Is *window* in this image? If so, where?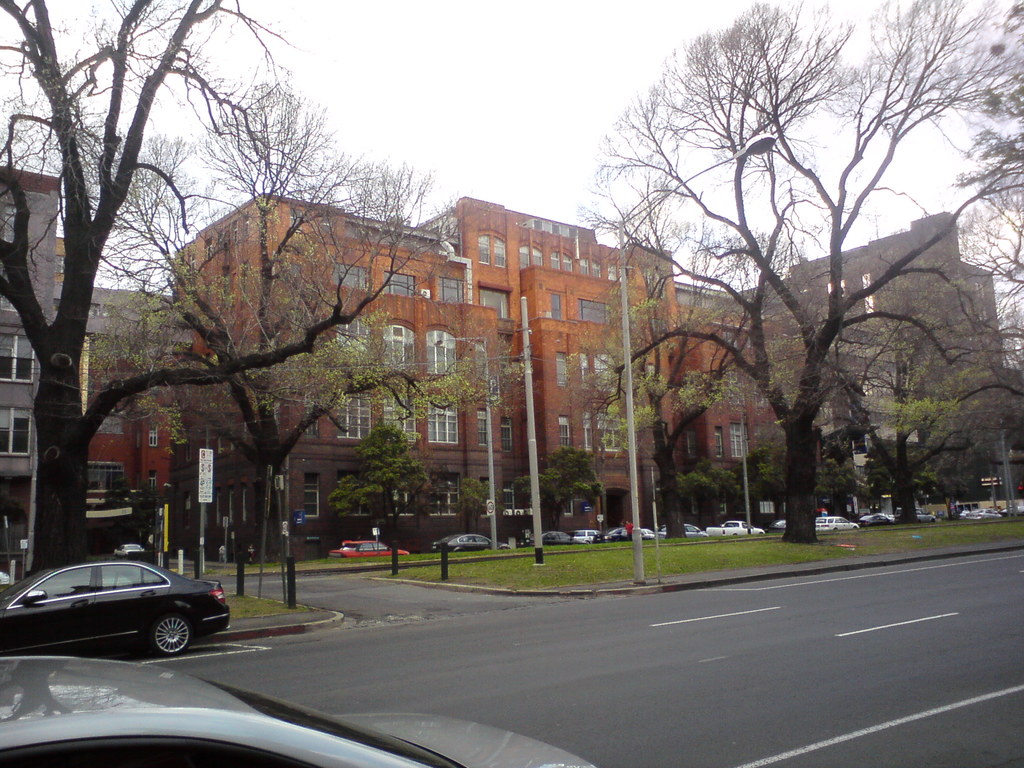
Yes, at box=[716, 426, 723, 458].
